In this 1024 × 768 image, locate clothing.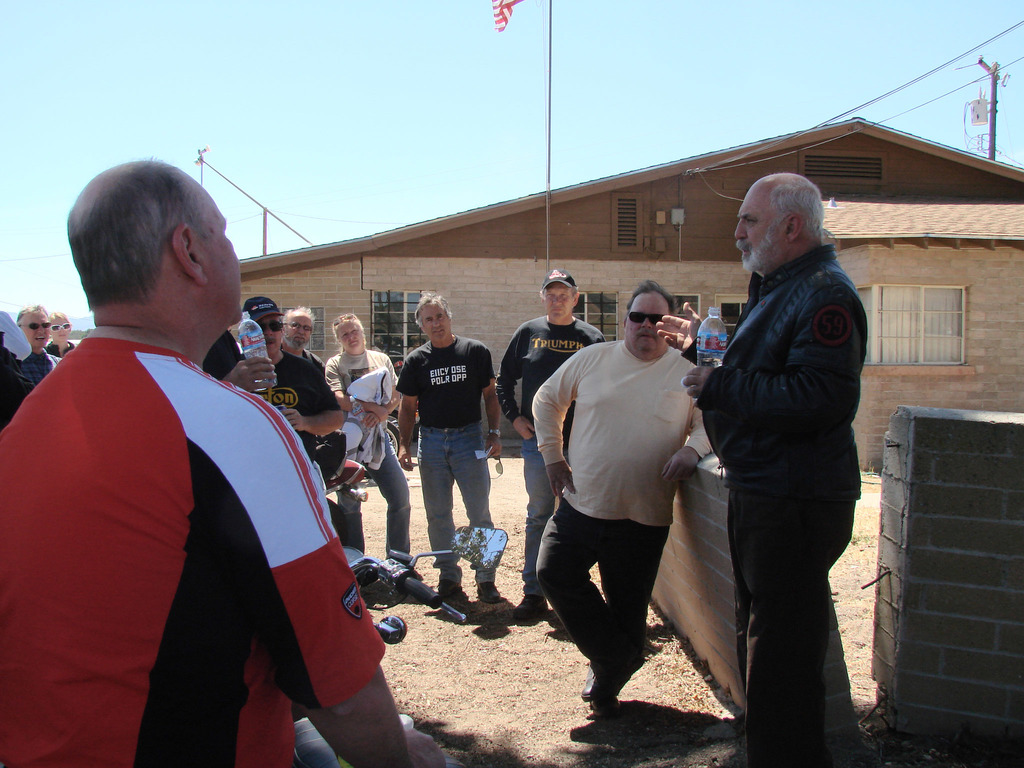
Bounding box: bbox=[415, 425, 495, 586].
